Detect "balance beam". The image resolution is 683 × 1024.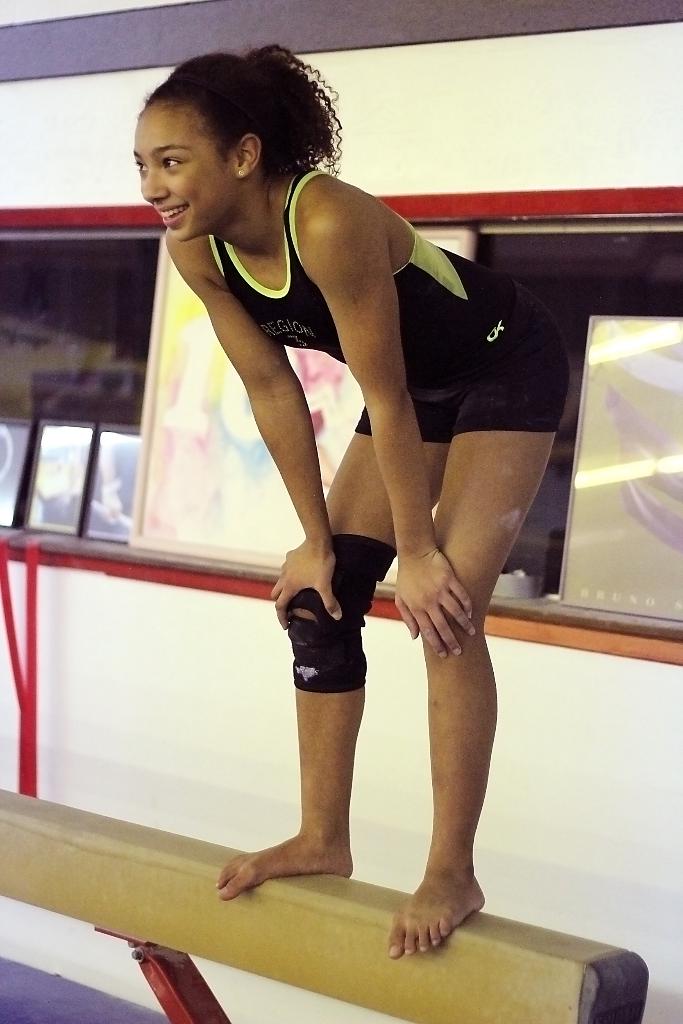
detection(0, 789, 651, 1023).
